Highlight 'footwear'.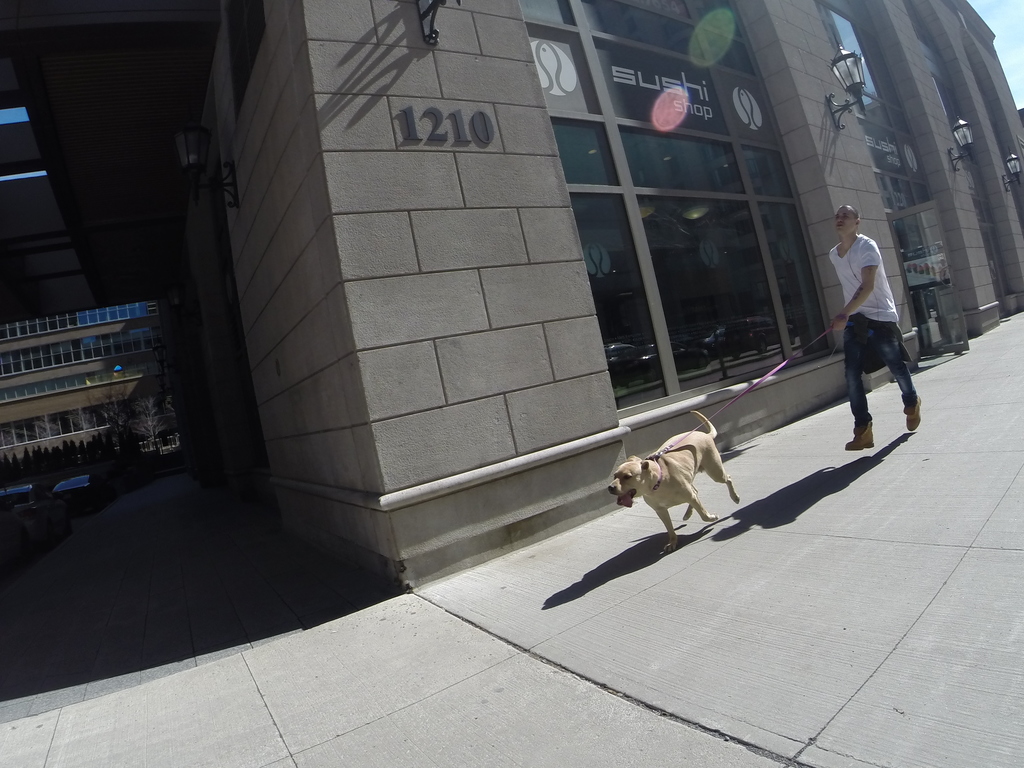
Highlighted region: x1=900 y1=394 x2=920 y2=433.
